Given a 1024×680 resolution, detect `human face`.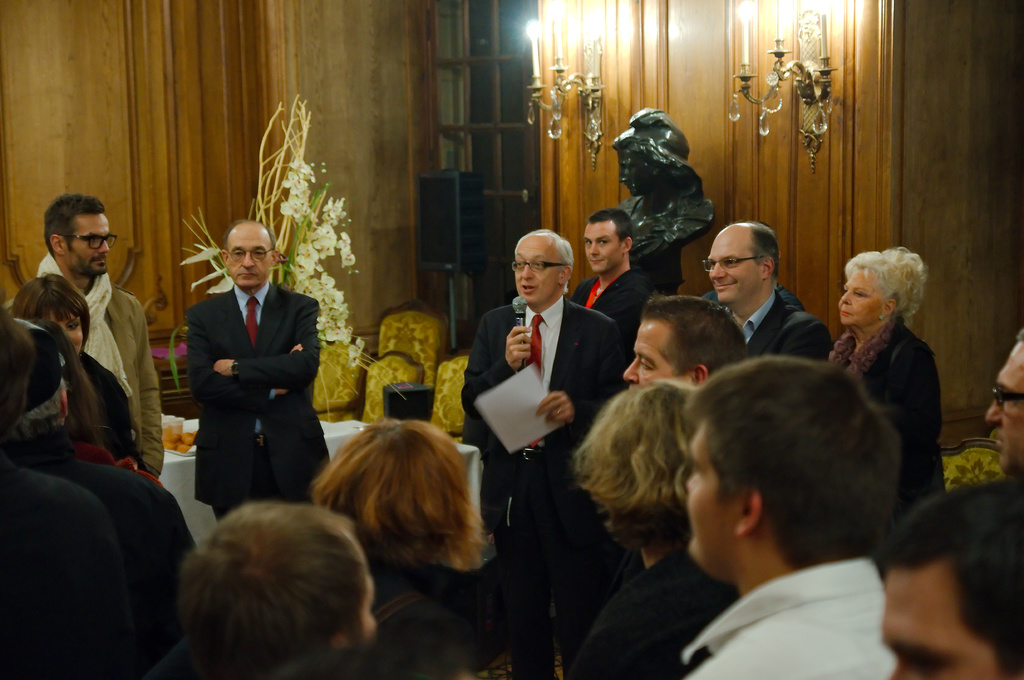
711, 223, 758, 299.
